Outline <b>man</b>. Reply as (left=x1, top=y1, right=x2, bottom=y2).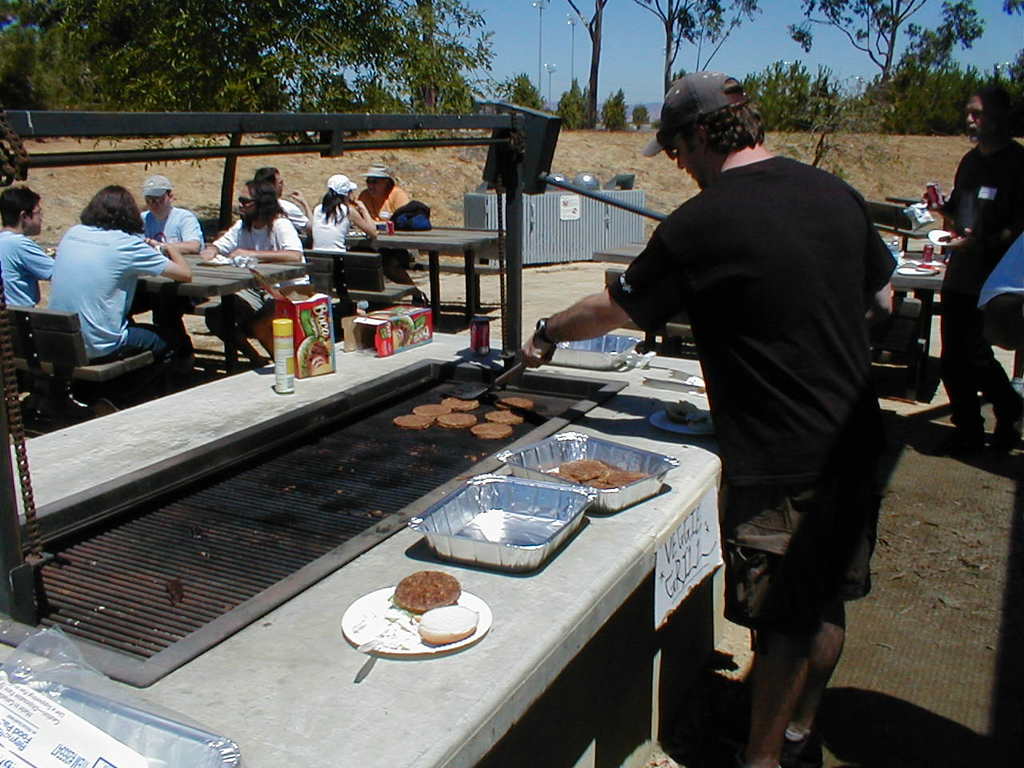
(left=523, top=69, right=892, bottom=767).
